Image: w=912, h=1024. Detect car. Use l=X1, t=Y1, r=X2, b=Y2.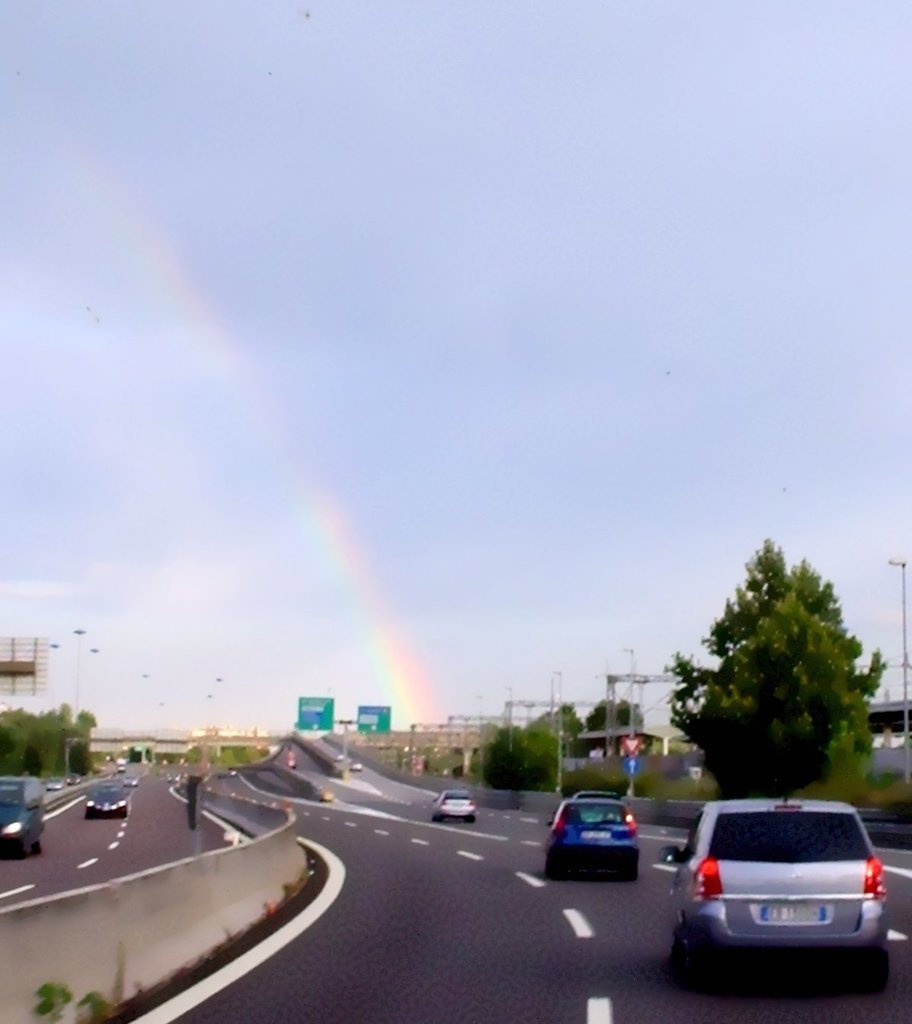
l=0, t=778, r=46, b=856.
